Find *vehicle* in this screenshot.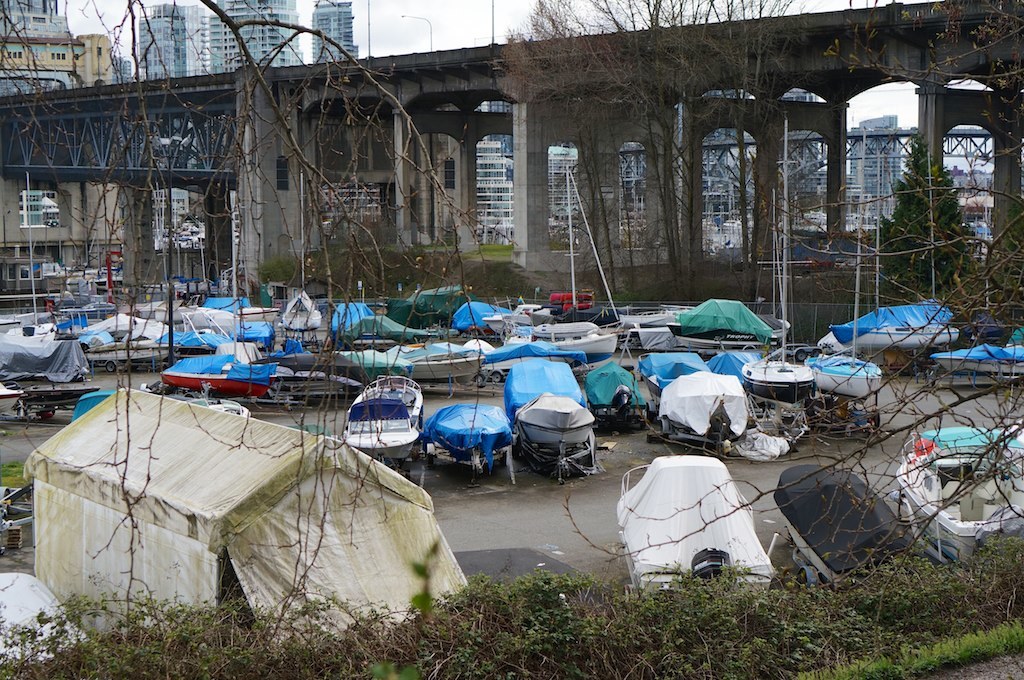
The bounding box for *vehicle* is x1=839, y1=308, x2=960, y2=358.
